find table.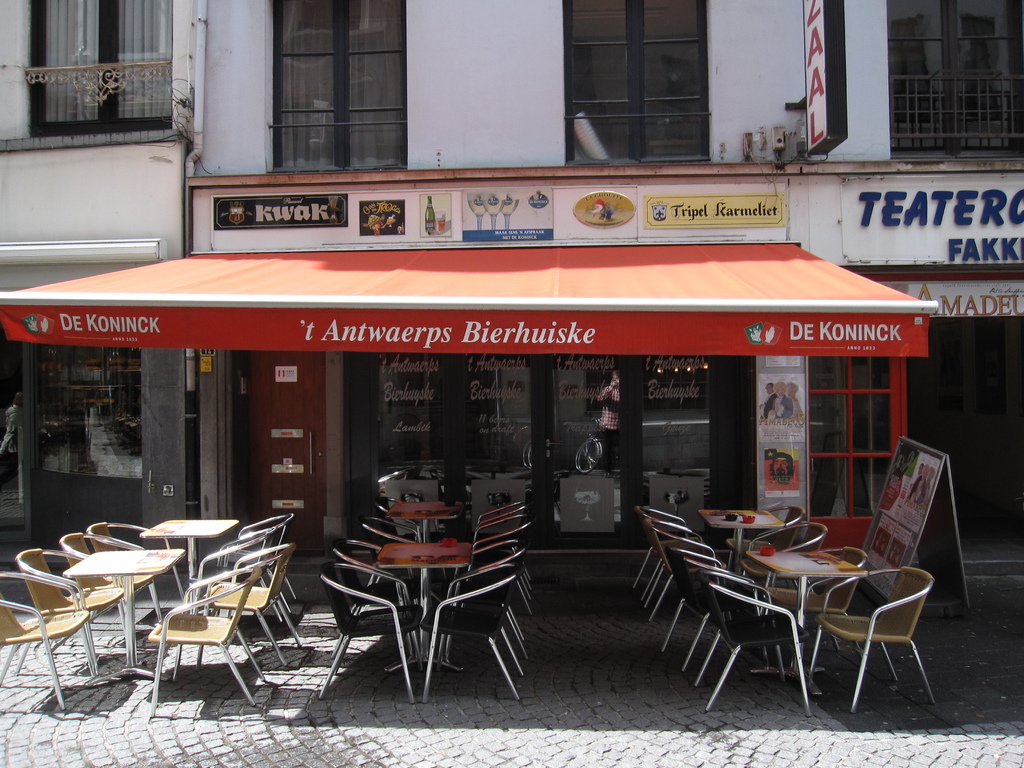
(385,500,463,541).
